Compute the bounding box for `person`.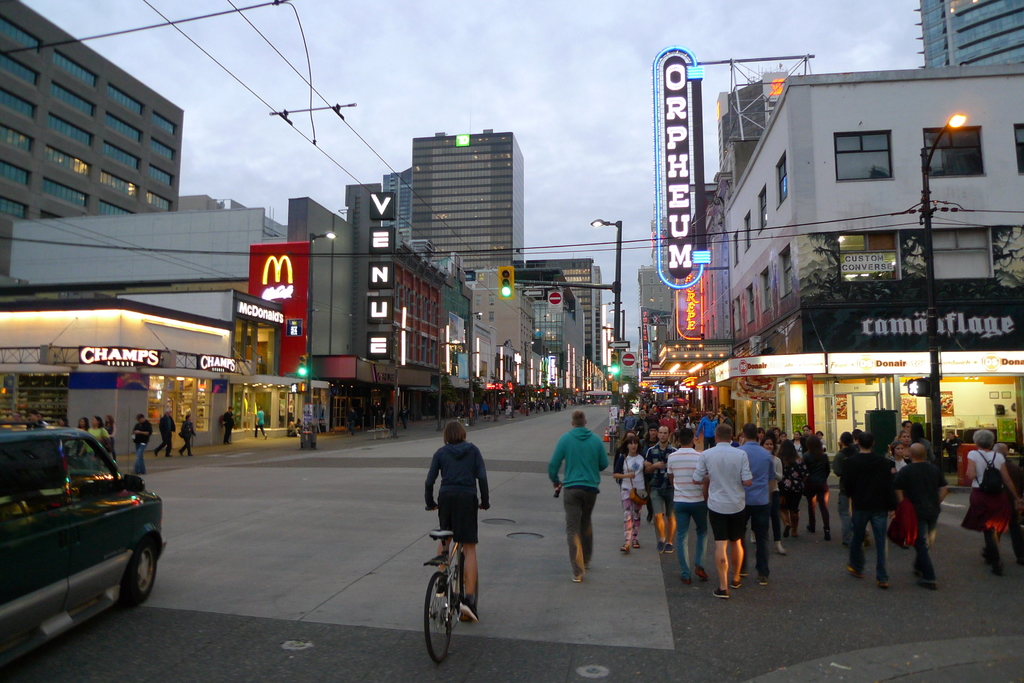
Rect(104, 414, 114, 454).
